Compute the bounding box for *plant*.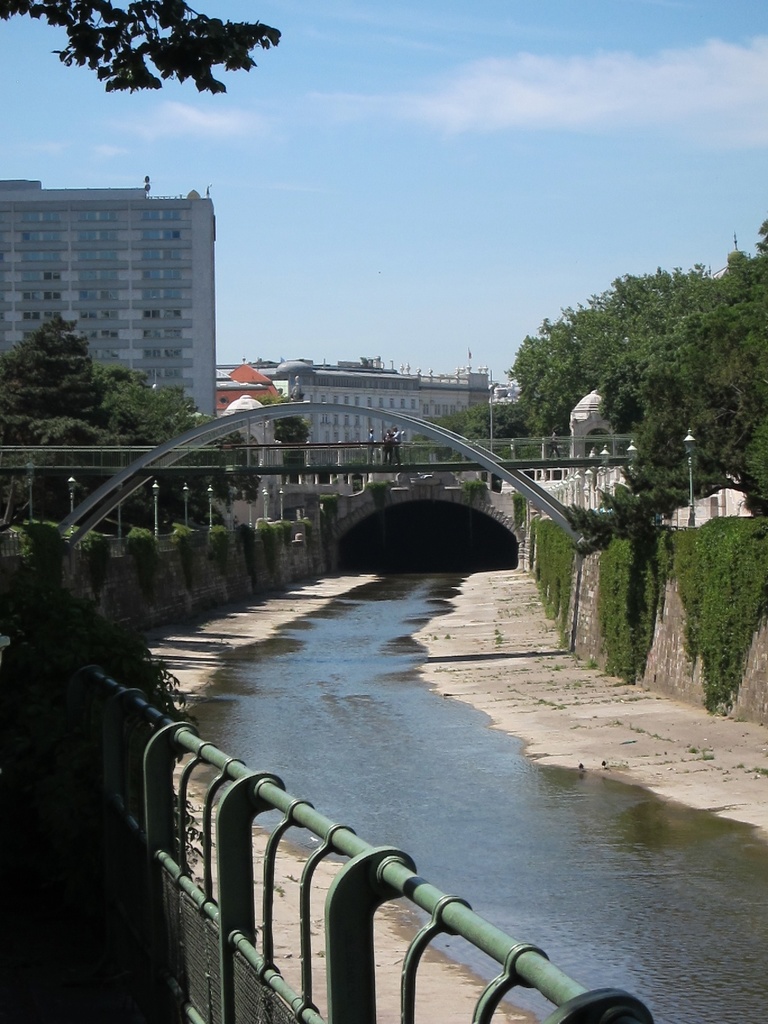
{"x1": 527, "y1": 514, "x2": 598, "y2": 660}.
